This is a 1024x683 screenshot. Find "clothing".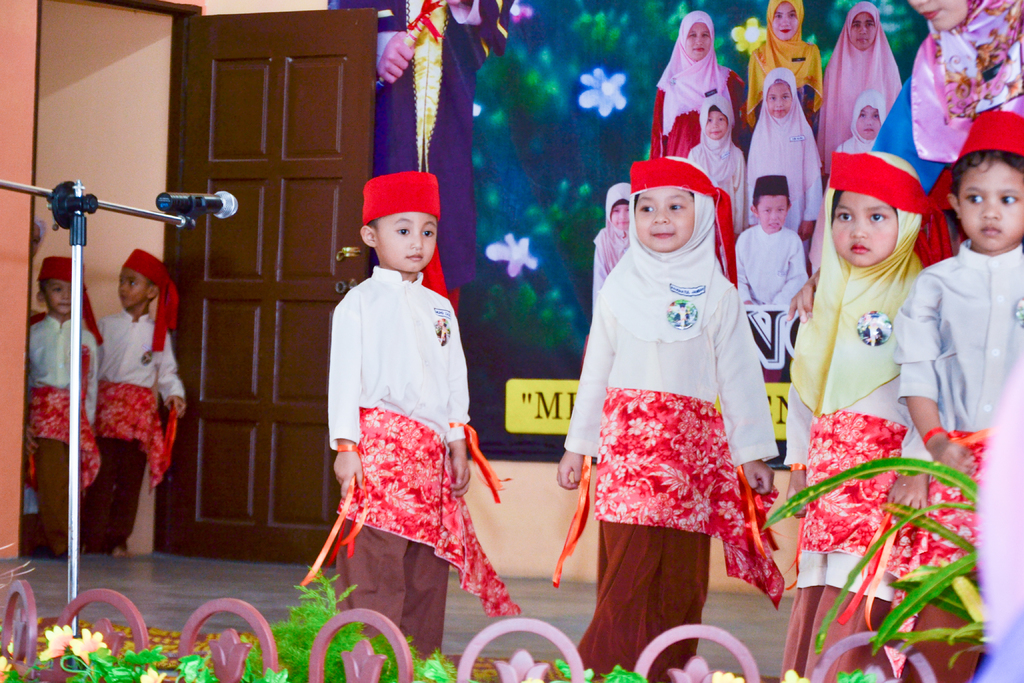
Bounding box: {"left": 748, "top": 42, "right": 822, "bottom": 133}.
